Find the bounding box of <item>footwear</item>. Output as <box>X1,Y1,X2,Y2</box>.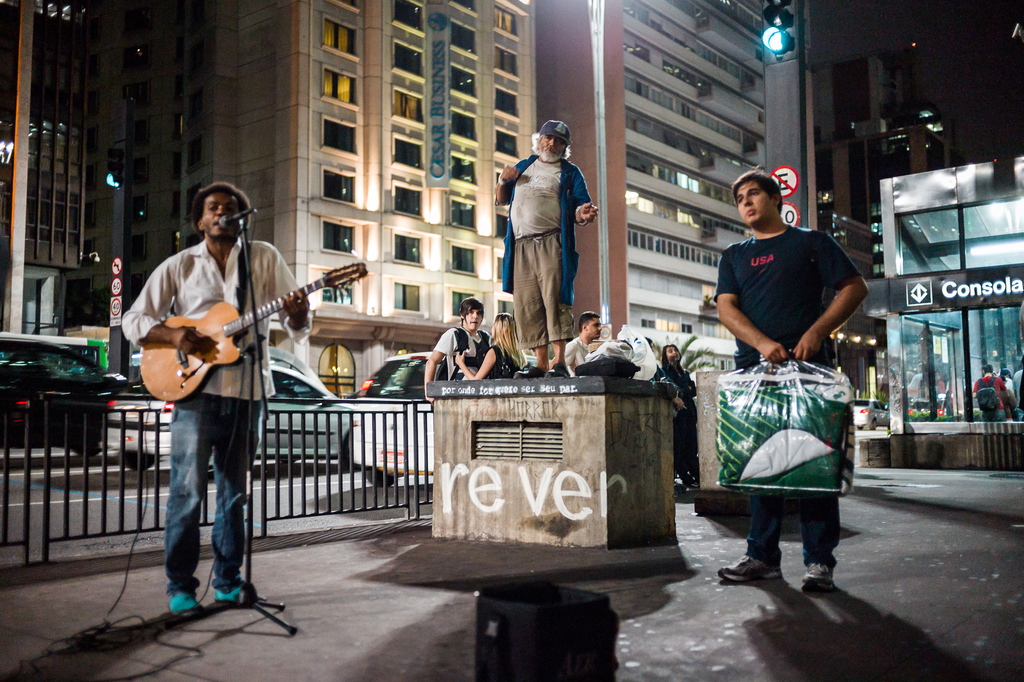
<box>722,558,783,581</box>.
